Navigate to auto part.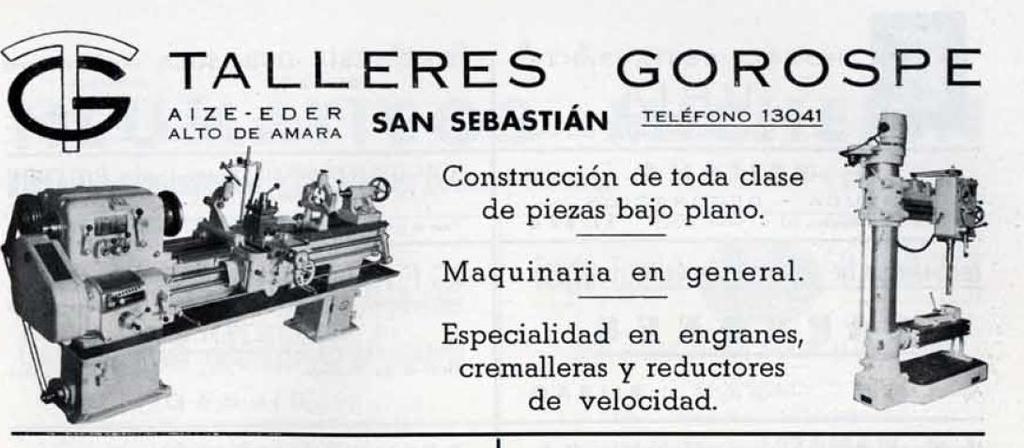
Navigation target: <bbox>293, 258, 317, 288</bbox>.
